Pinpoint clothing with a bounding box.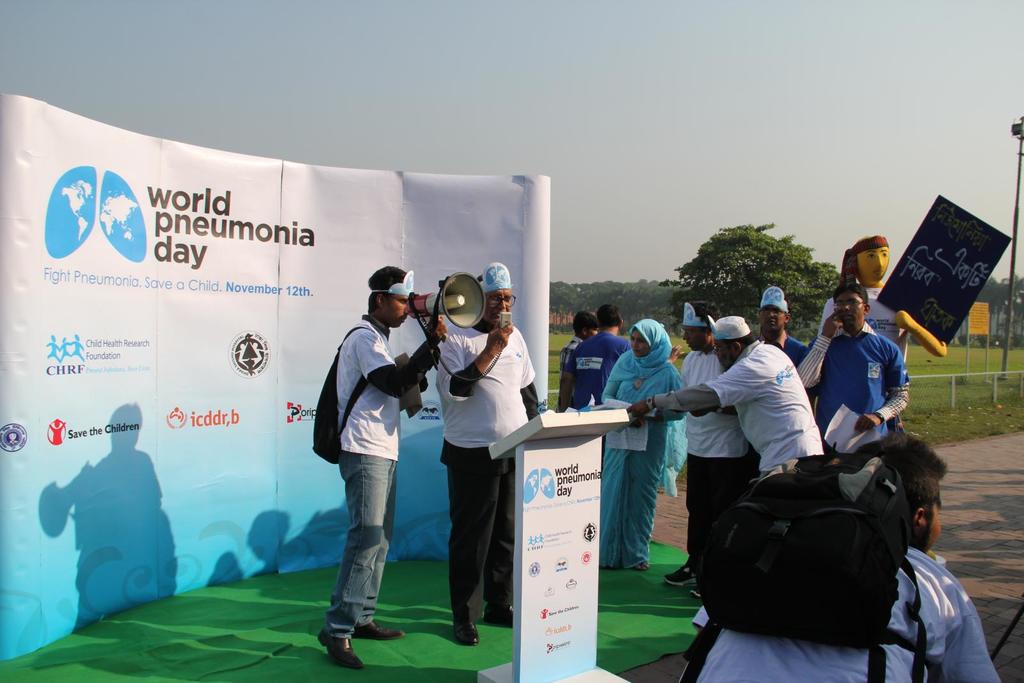
548/338/623/406.
